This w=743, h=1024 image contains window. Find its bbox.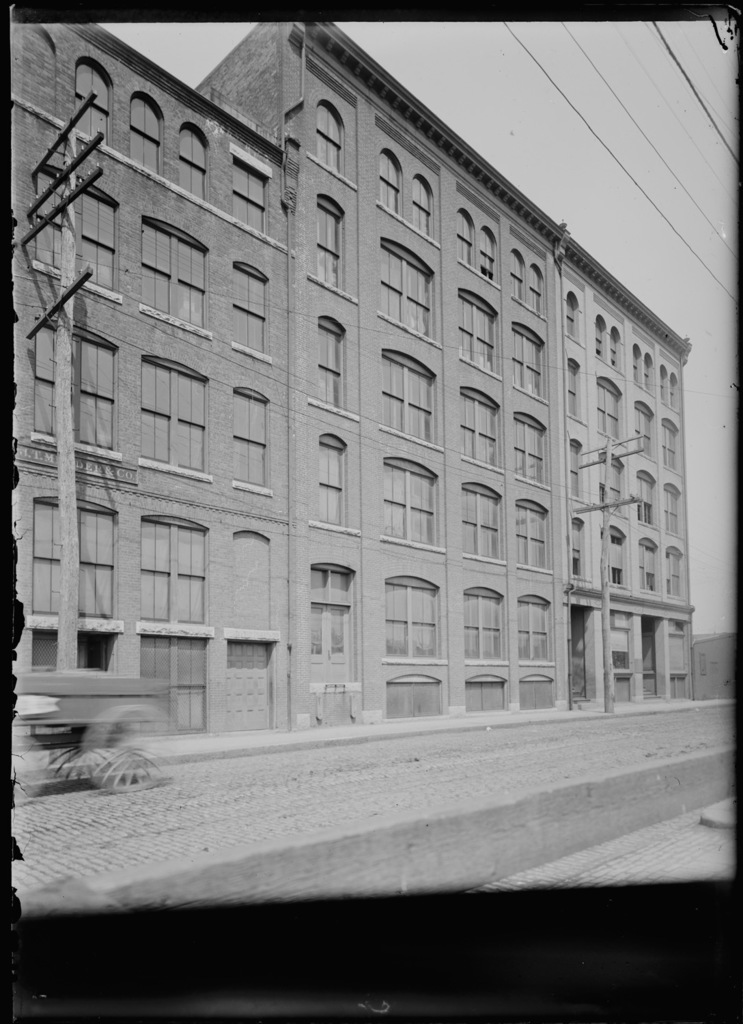
left=557, top=438, right=581, bottom=501.
